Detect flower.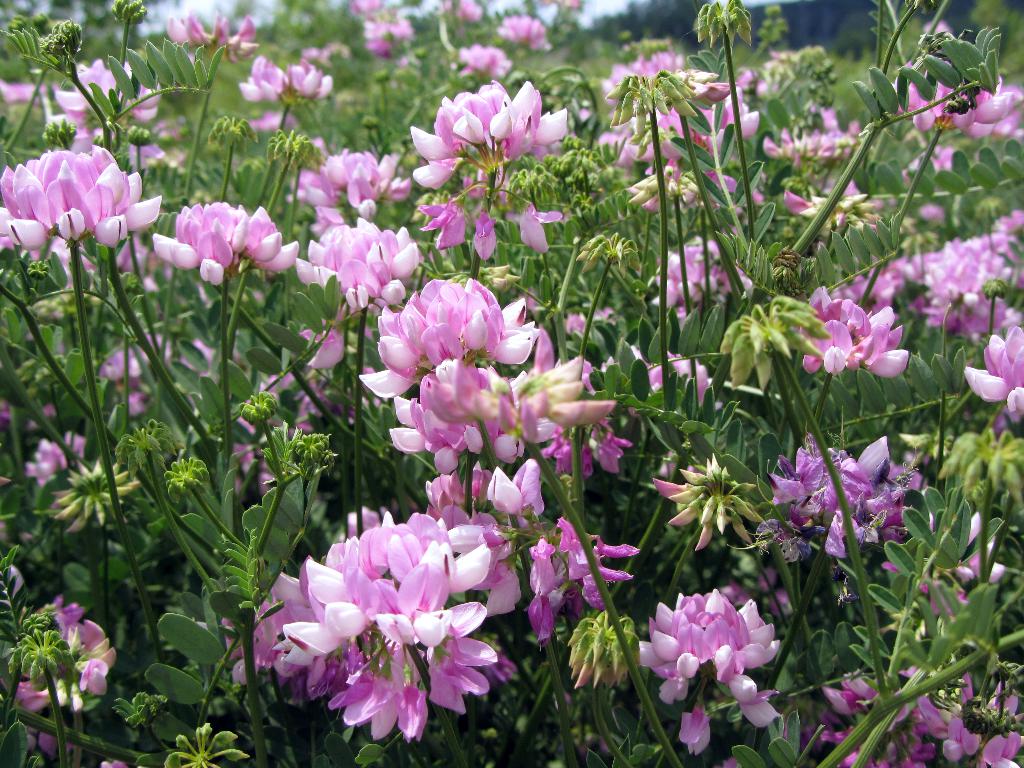
Detected at <bbox>291, 511, 493, 743</bbox>.
